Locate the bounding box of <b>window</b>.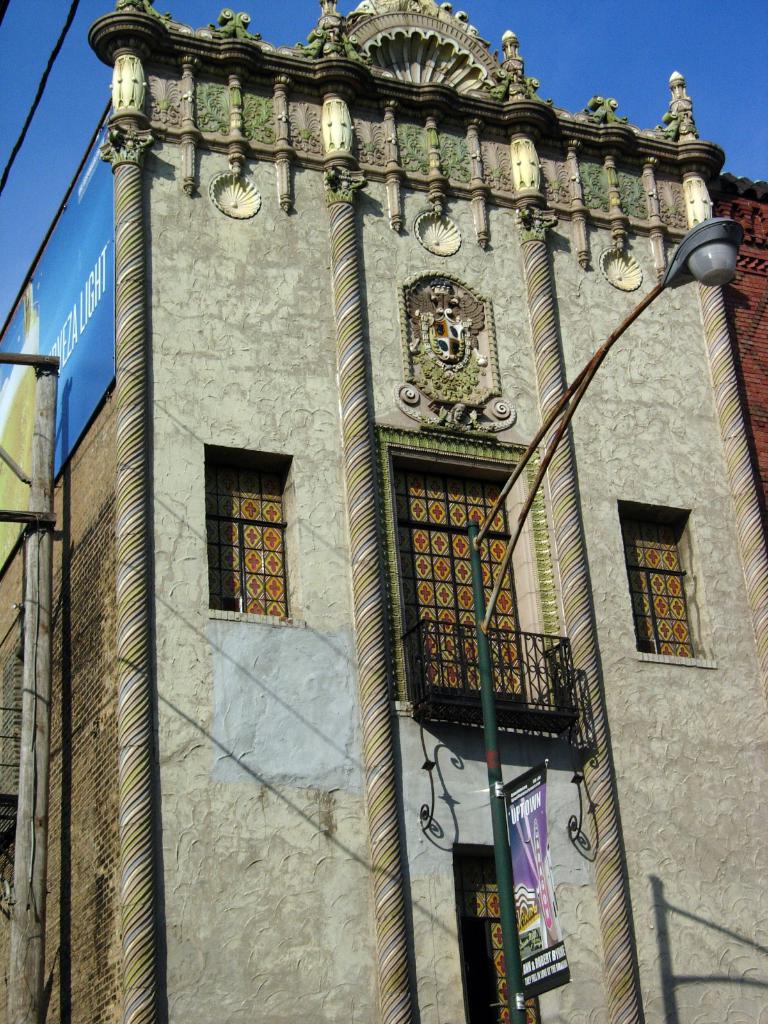
Bounding box: [left=203, top=444, right=294, bottom=624].
